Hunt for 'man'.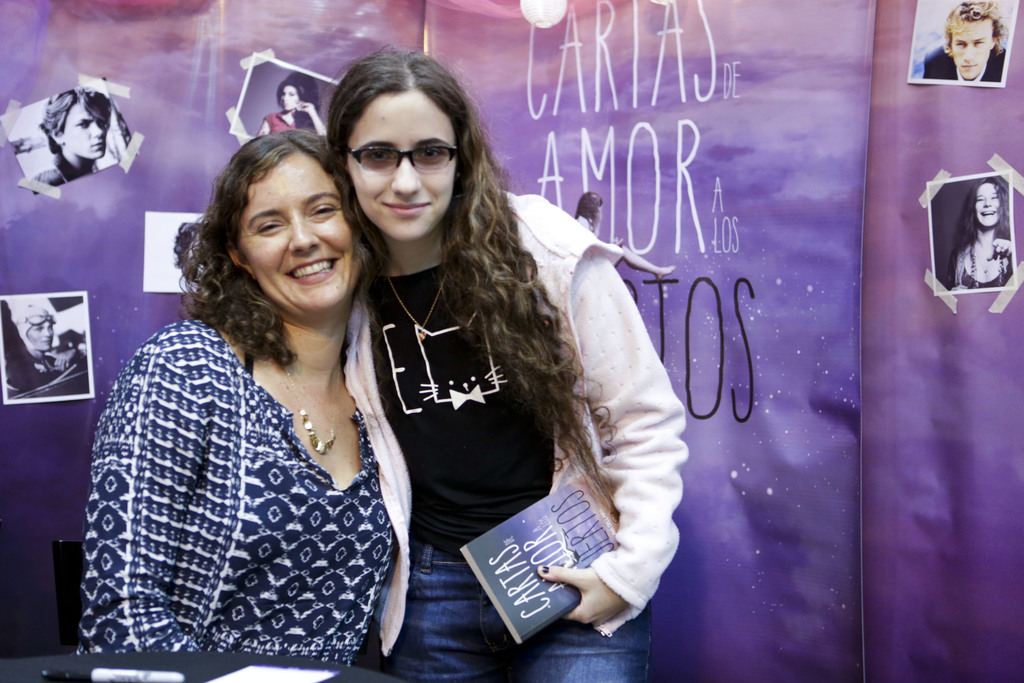
Hunted down at <box>906,0,1007,87</box>.
